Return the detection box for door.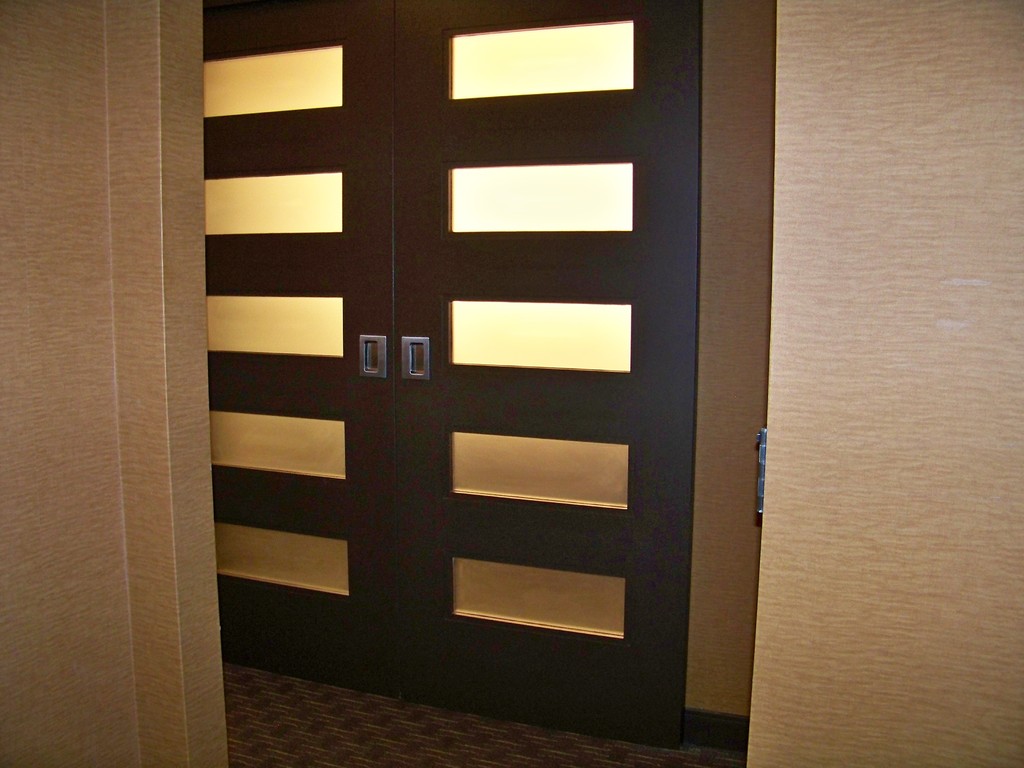
rect(186, 0, 719, 685).
